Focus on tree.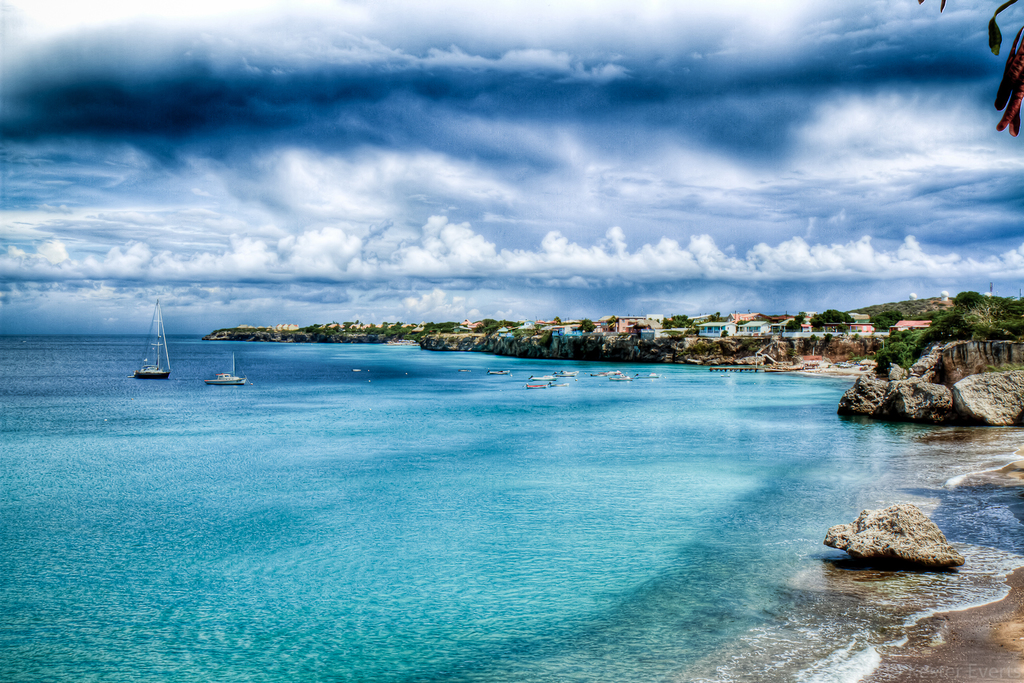
Focused at rect(659, 311, 695, 333).
